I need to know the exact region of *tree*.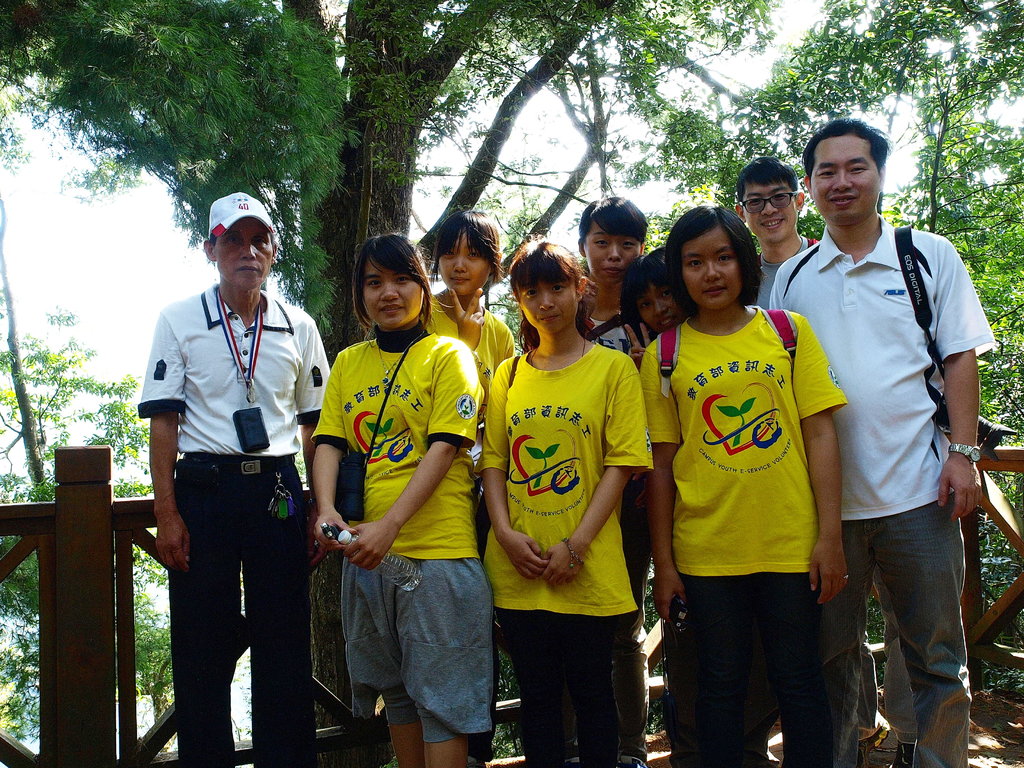
Region: l=625, t=1, r=1023, b=627.
